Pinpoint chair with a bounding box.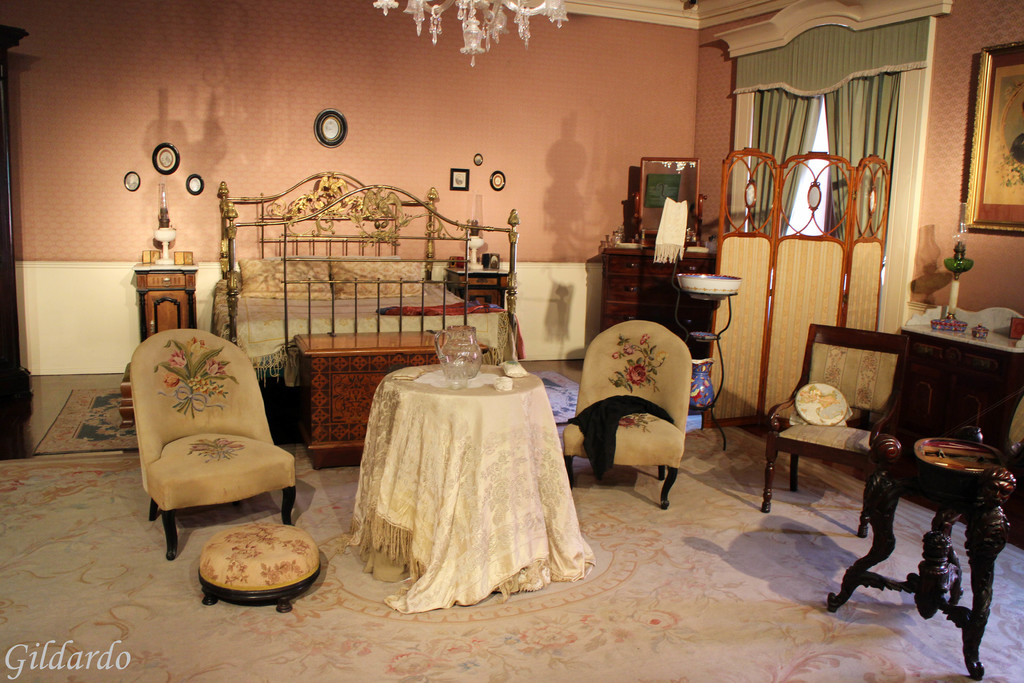
764, 318, 916, 541.
